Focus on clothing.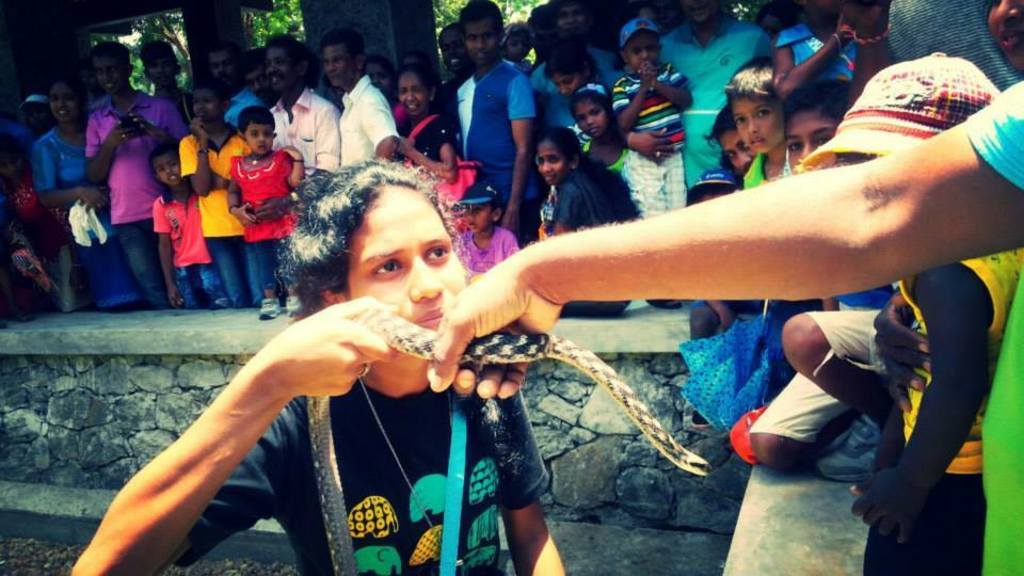
Focused at Rect(174, 374, 551, 574).
